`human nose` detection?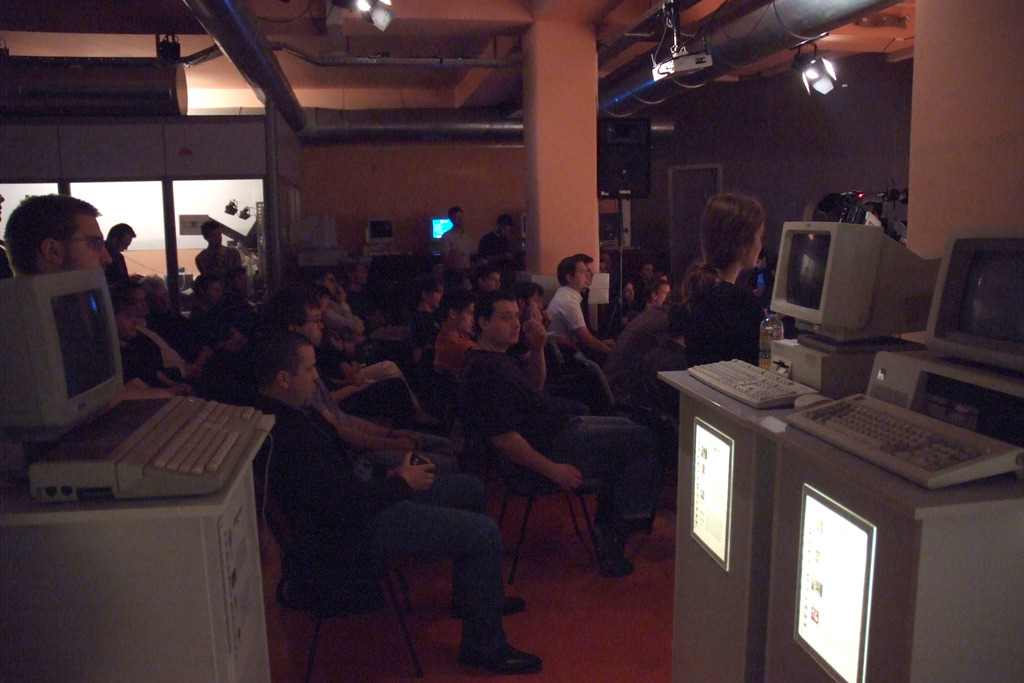
l=317, t=323, r=326, b=331
